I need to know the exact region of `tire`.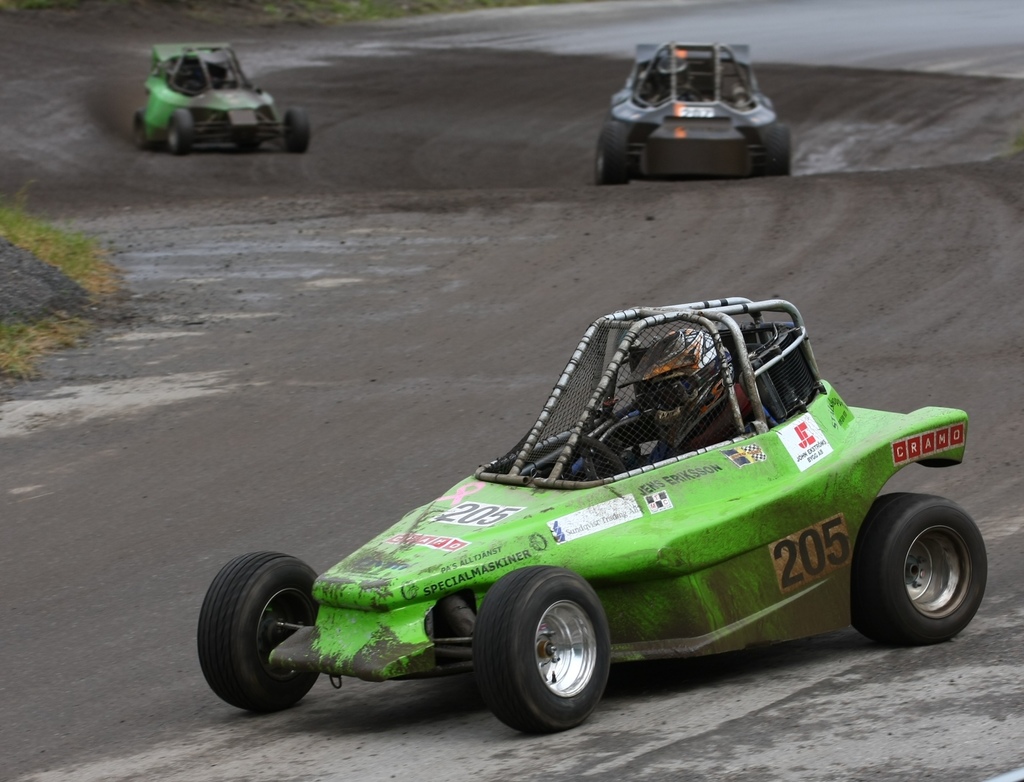
Region: 594 120 630 187.
